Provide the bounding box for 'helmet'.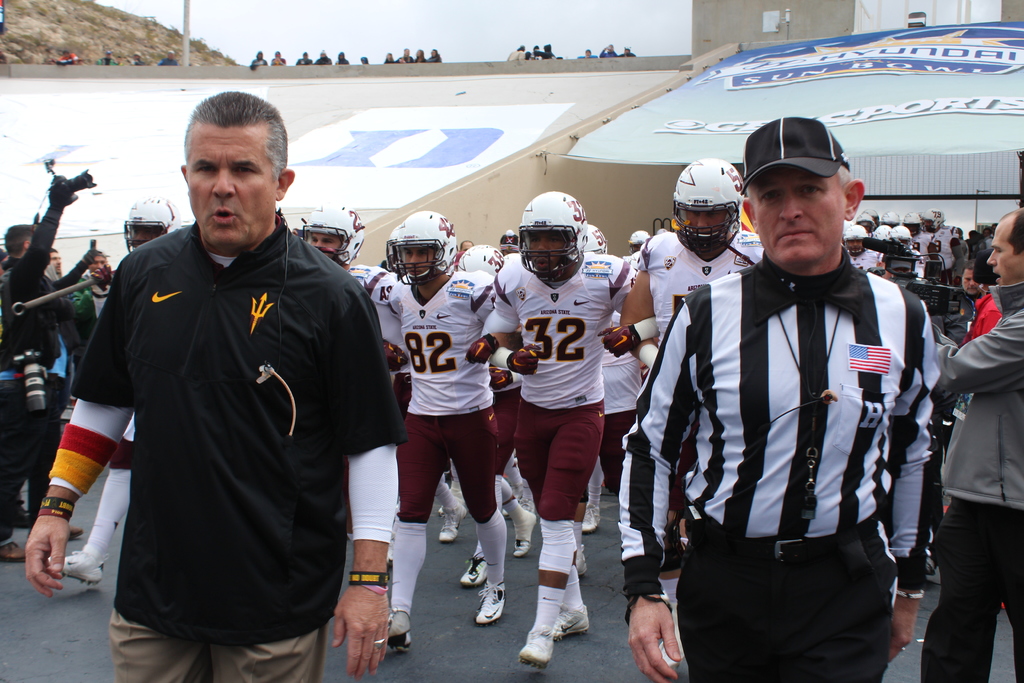
BBox(672, 158, 743, 252).
